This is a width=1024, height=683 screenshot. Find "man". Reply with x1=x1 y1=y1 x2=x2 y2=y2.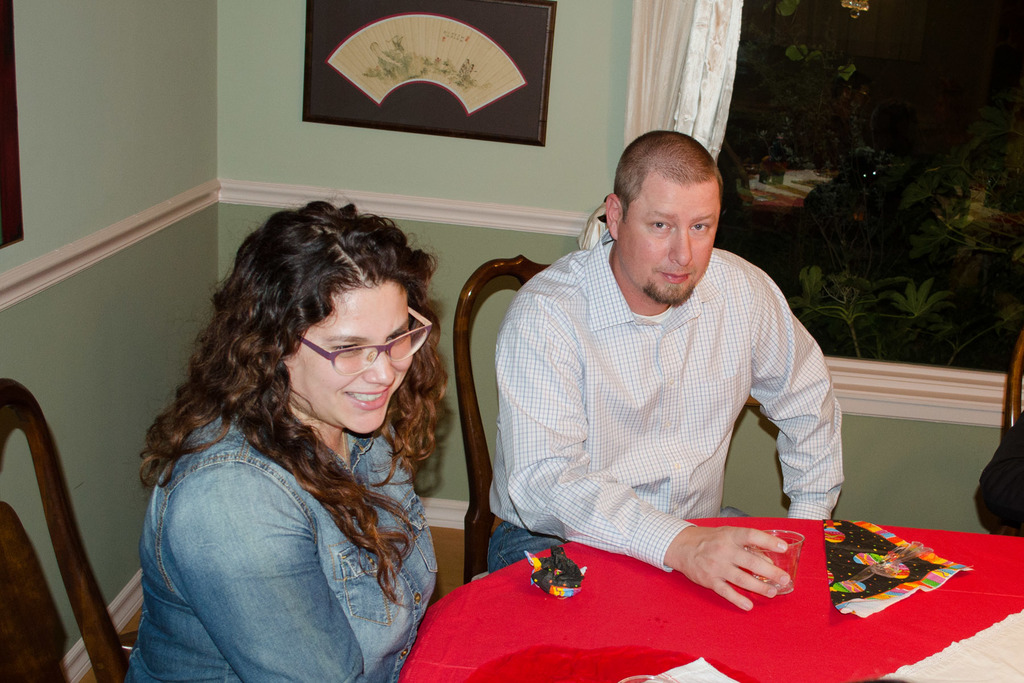
x1=467 y1=119 x2=849 y2=605.
